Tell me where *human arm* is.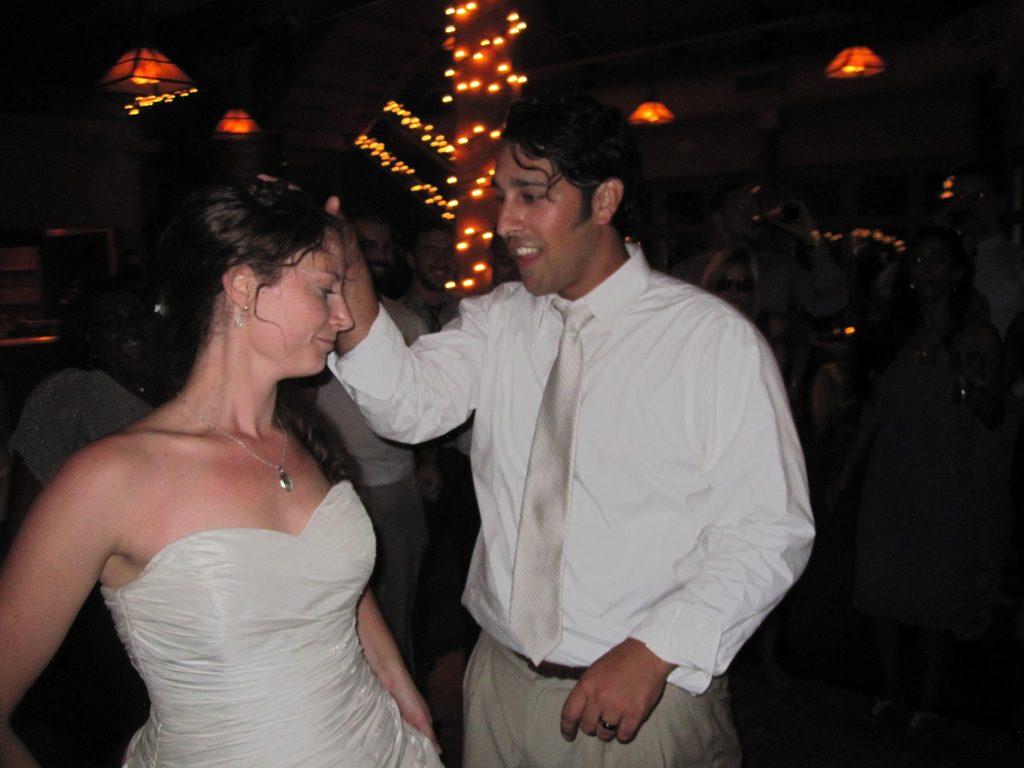
*human arm* is at <region>562, 307, 821, 745</region>.
